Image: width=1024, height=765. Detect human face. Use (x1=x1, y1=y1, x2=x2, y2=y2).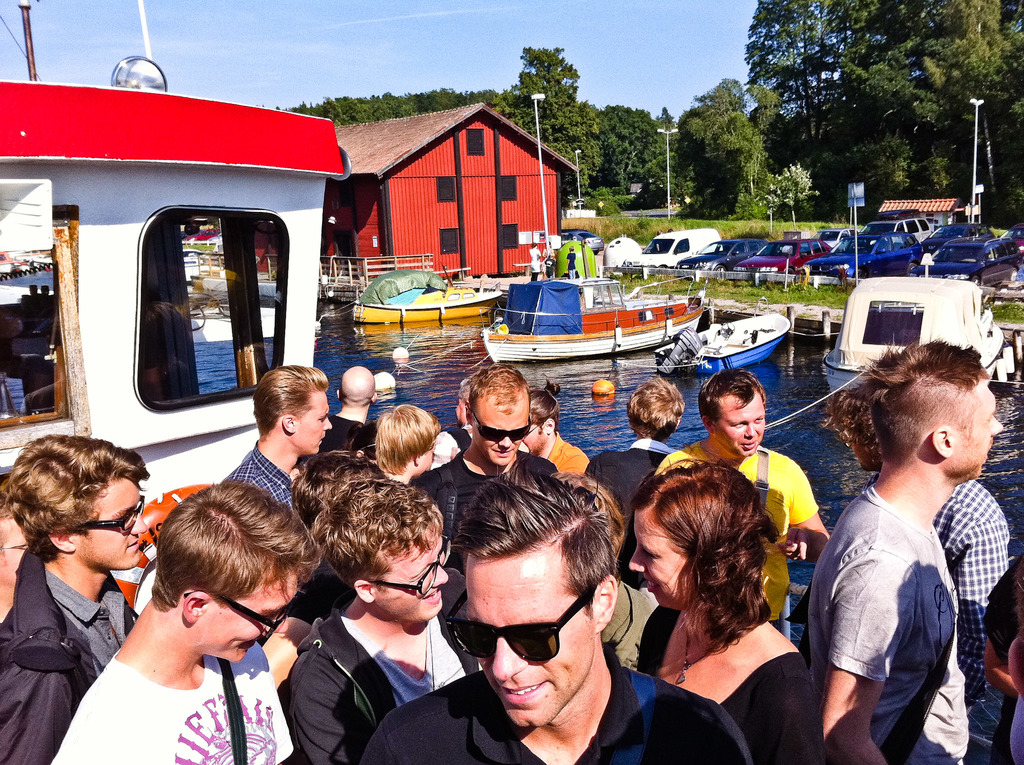
(x1=628, y1=507, x2=697, y2=609).
